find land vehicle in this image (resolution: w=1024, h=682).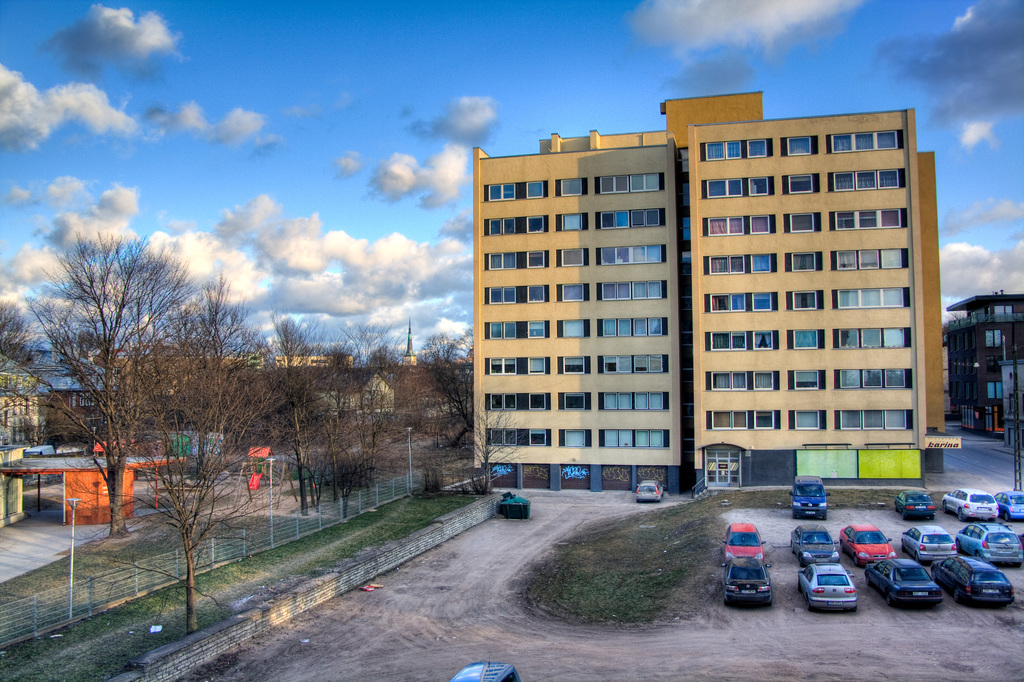
box(941, 487, 1000, 523).
